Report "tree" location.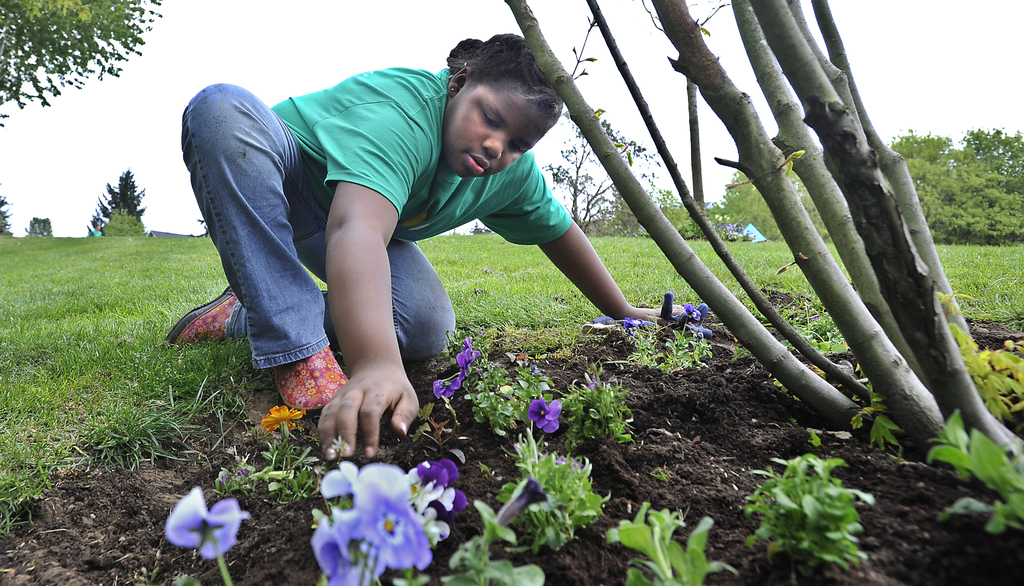
Report: left=24, top=214, right=56, bottom=240.
